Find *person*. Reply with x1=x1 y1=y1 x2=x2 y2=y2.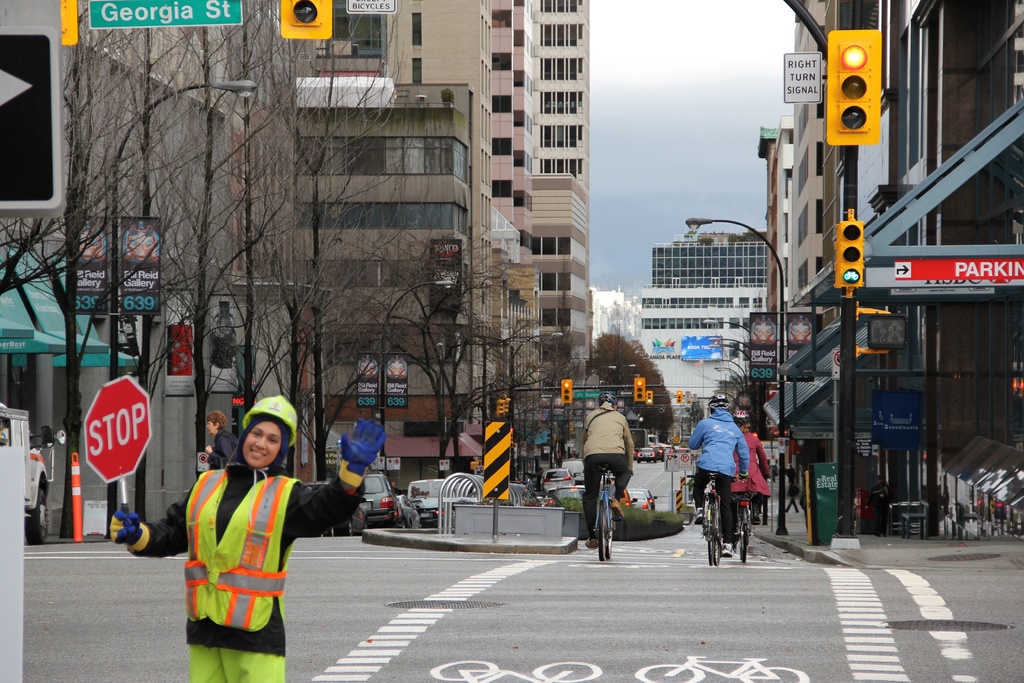
x1=581 y1=392 x2=635 y2=551.
